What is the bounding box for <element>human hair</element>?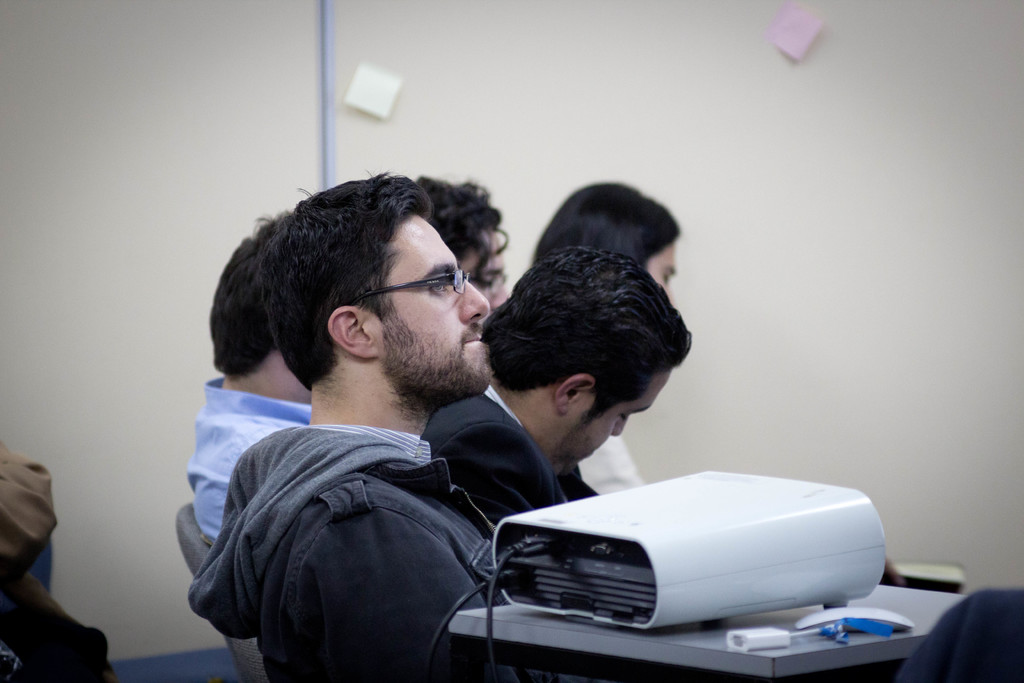
[478, 244, 693, 425].
